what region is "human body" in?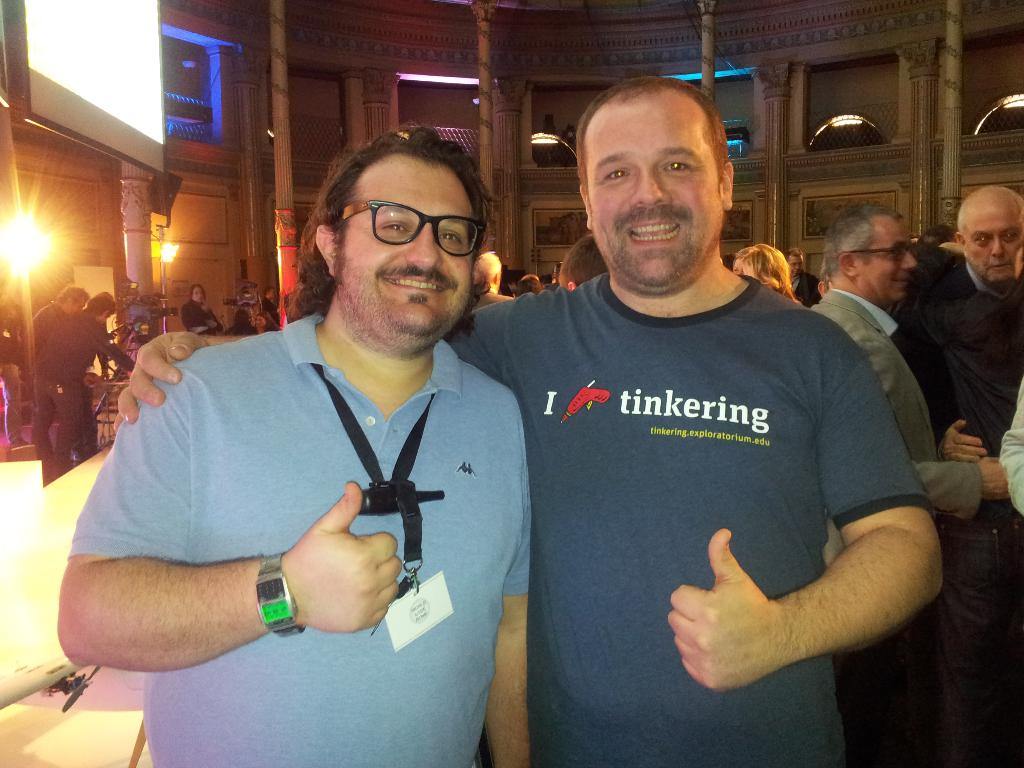
rect(24, 311, 131, 486).
